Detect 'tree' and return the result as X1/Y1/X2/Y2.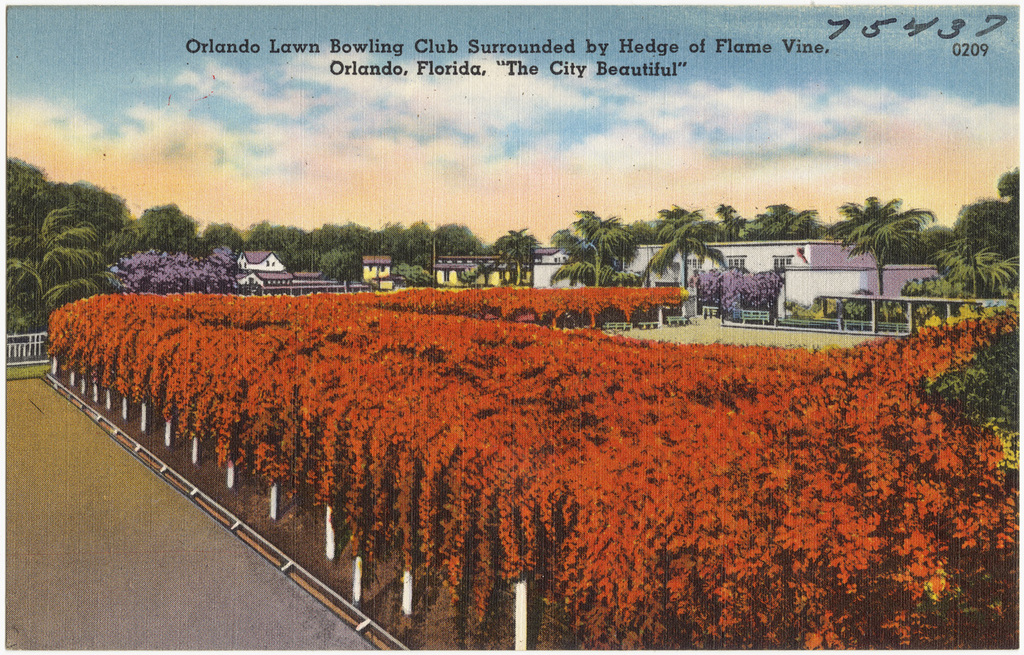
741/196/812/242.
